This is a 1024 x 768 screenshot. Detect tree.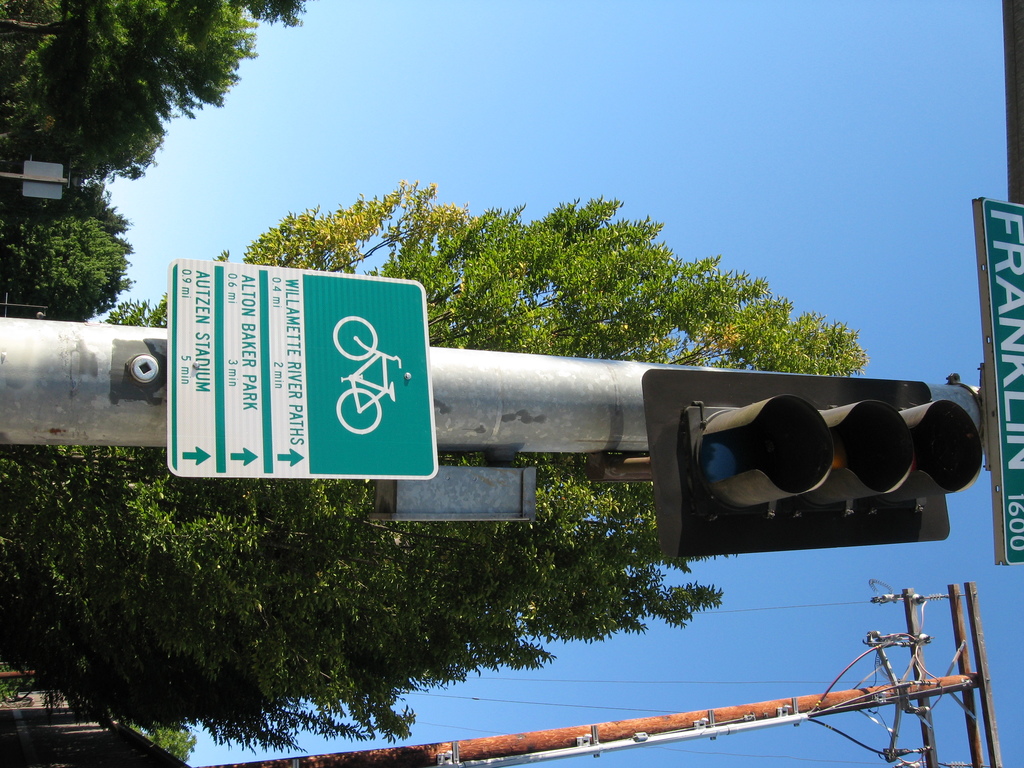
crop(15, 180, 125, 307).
